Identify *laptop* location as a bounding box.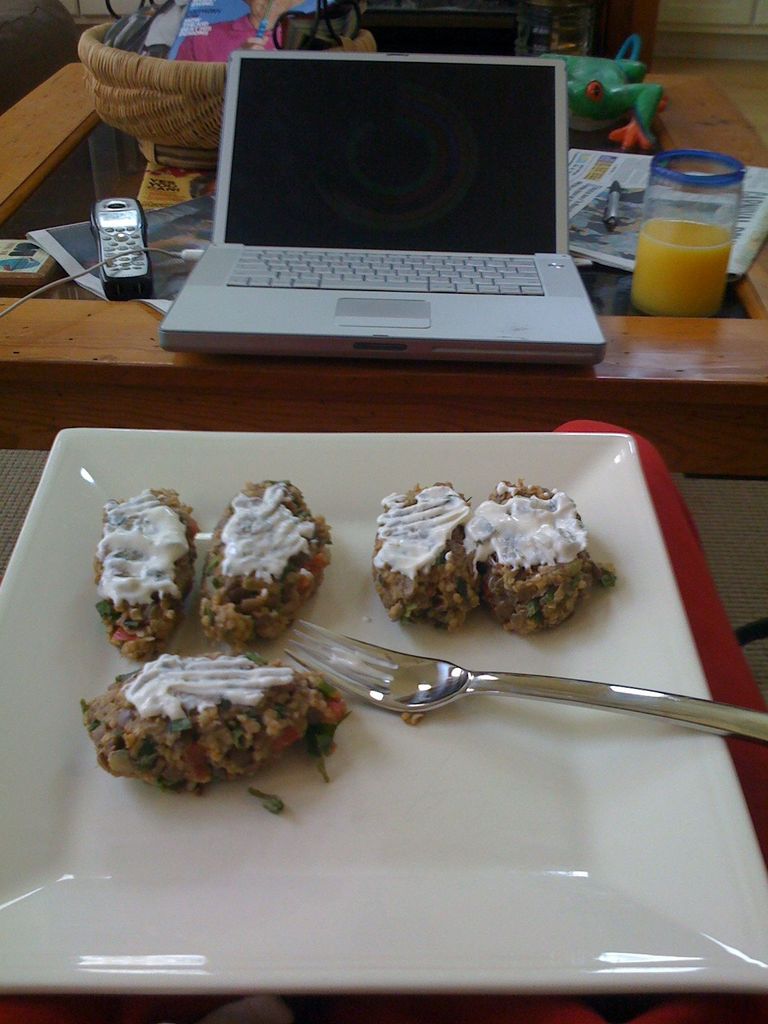
bbox=(163, 36, 605, 353).
